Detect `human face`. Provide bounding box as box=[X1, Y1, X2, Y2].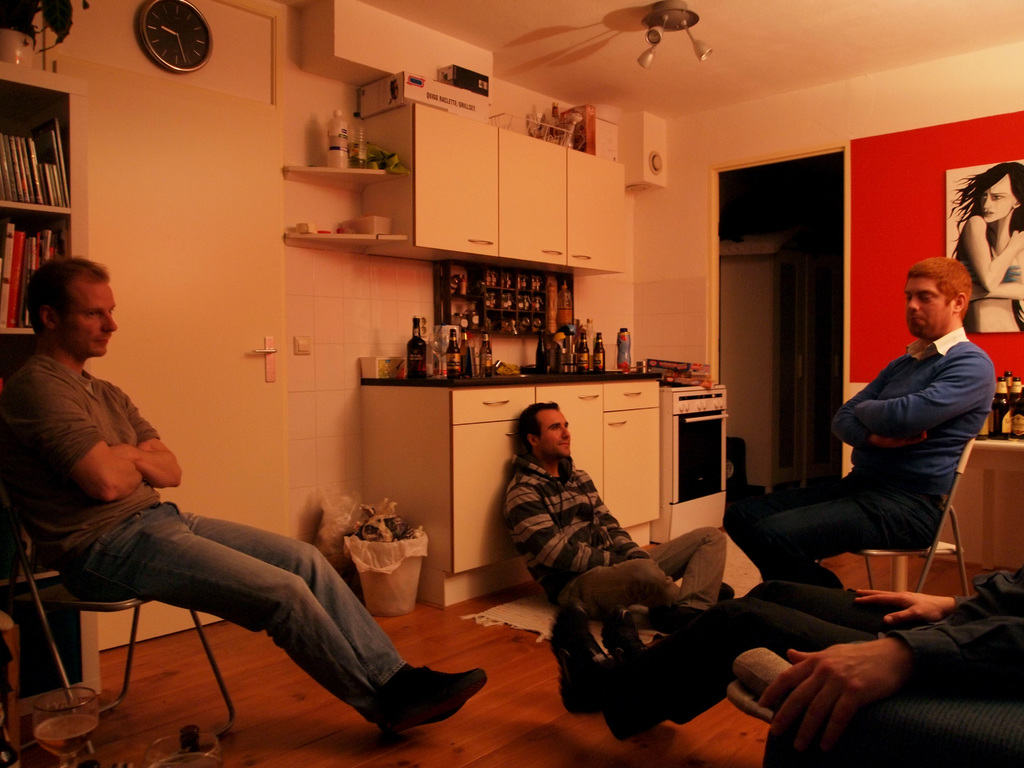
box=[900, 278, 953, 338].
